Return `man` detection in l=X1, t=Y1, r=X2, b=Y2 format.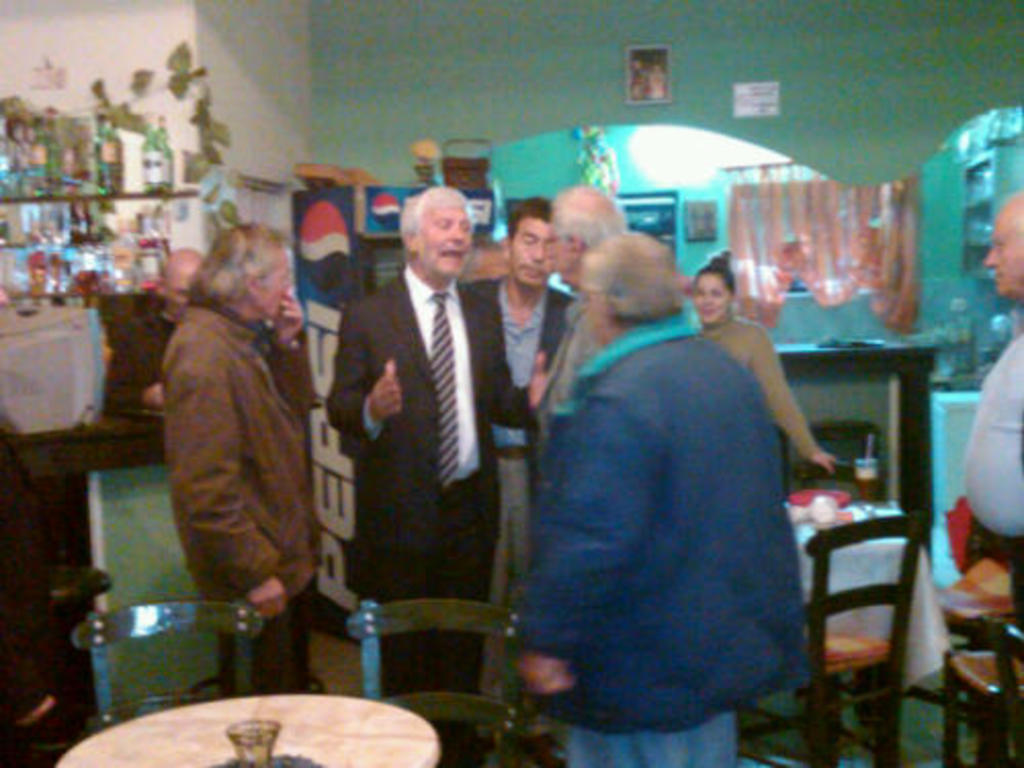
l=96, t=242, r=199, b=412.
